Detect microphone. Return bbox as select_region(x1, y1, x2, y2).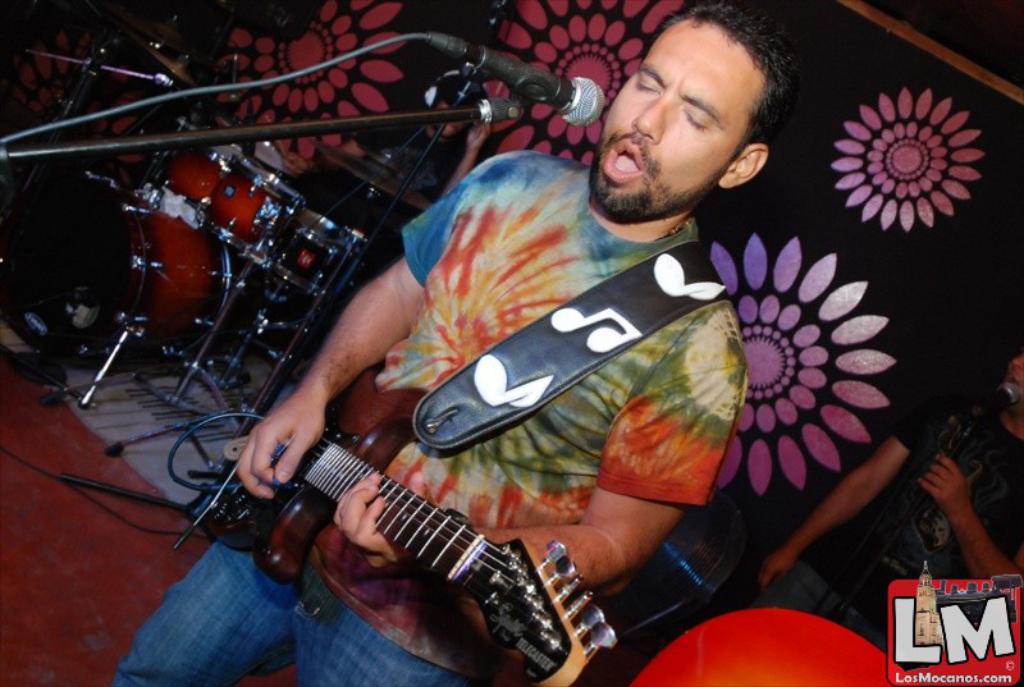
select_region(961, 380, 1023, 427).
